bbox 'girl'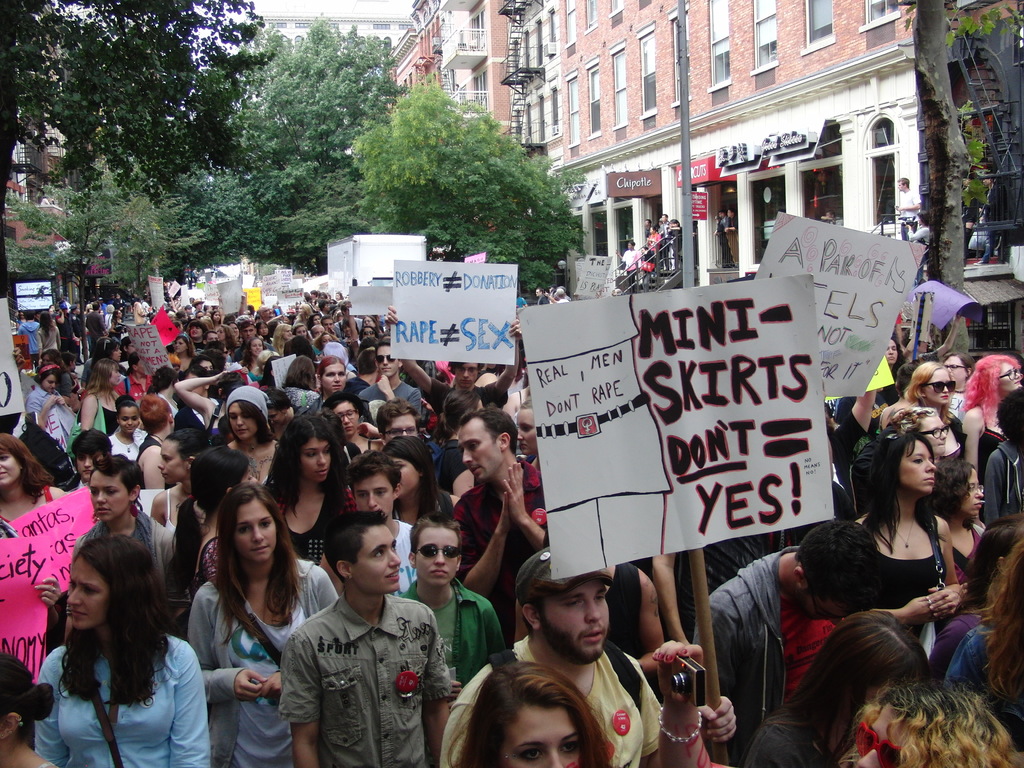
{"x1": 38, "y1": 531, "x2": 204, "y2": 767}
